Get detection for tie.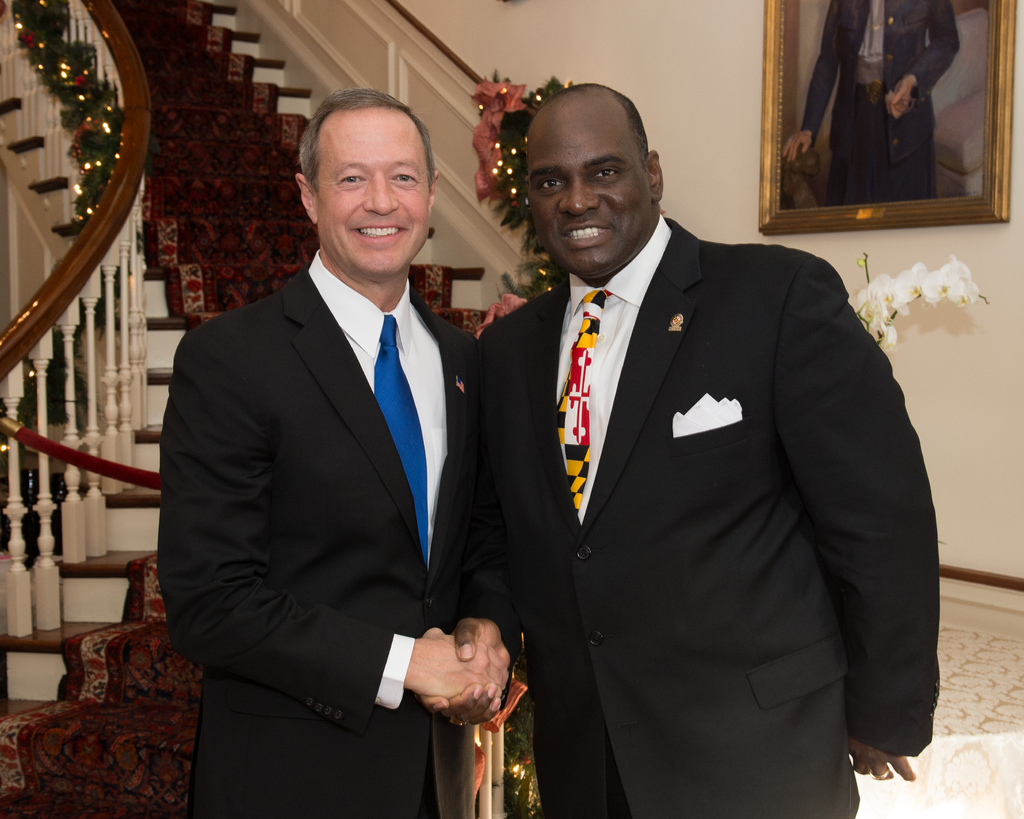
Detection: x1=552, y1=287, x2=609, y2=514.
